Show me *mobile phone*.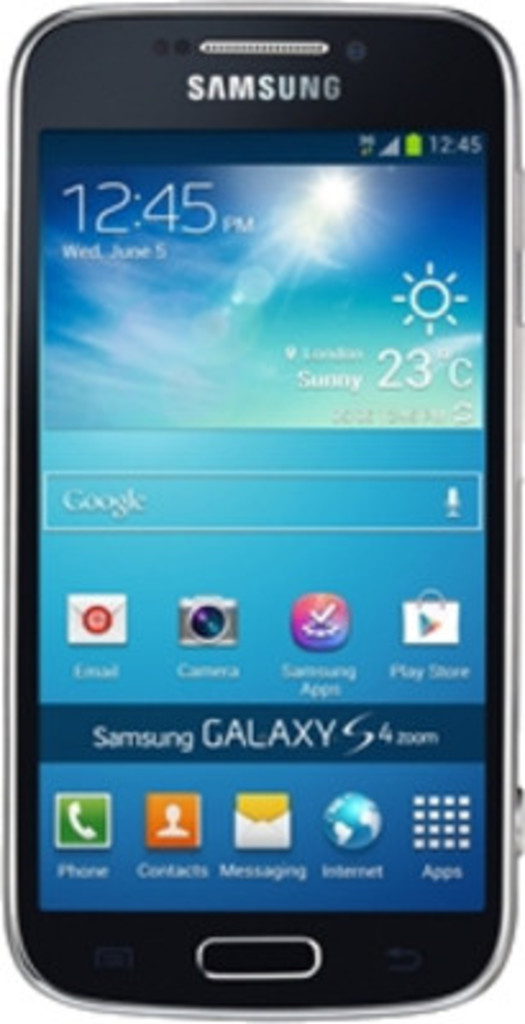
*mobile phone* is here: 3, 0, 522, 1021.
